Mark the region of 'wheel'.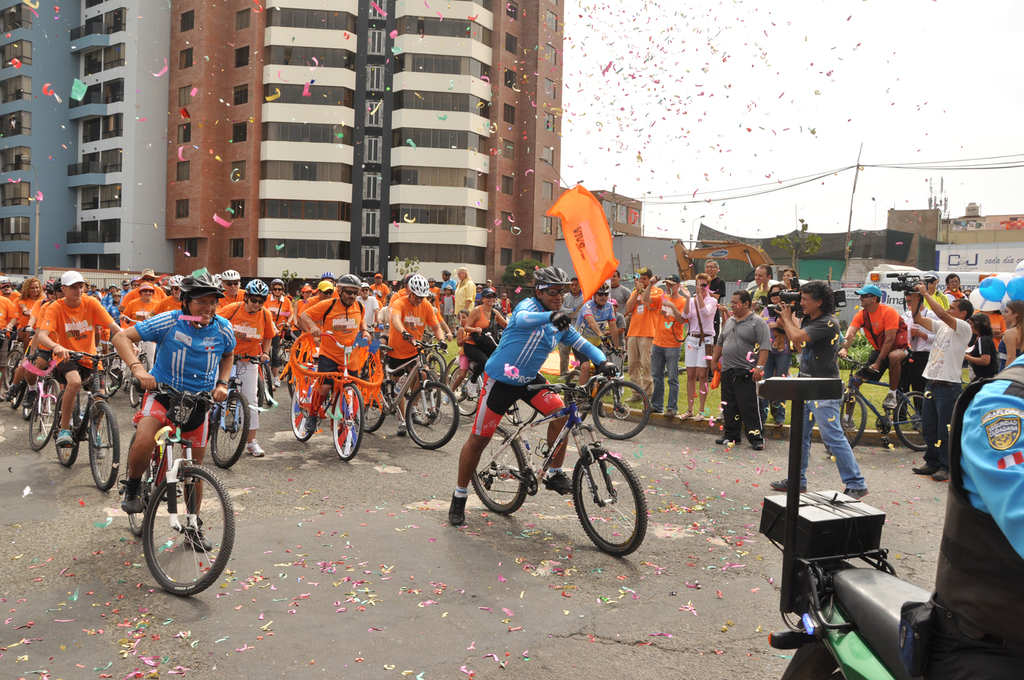
Region: {"x1": 255, "y1": 382, "x2": 265, "y2": 414}.
